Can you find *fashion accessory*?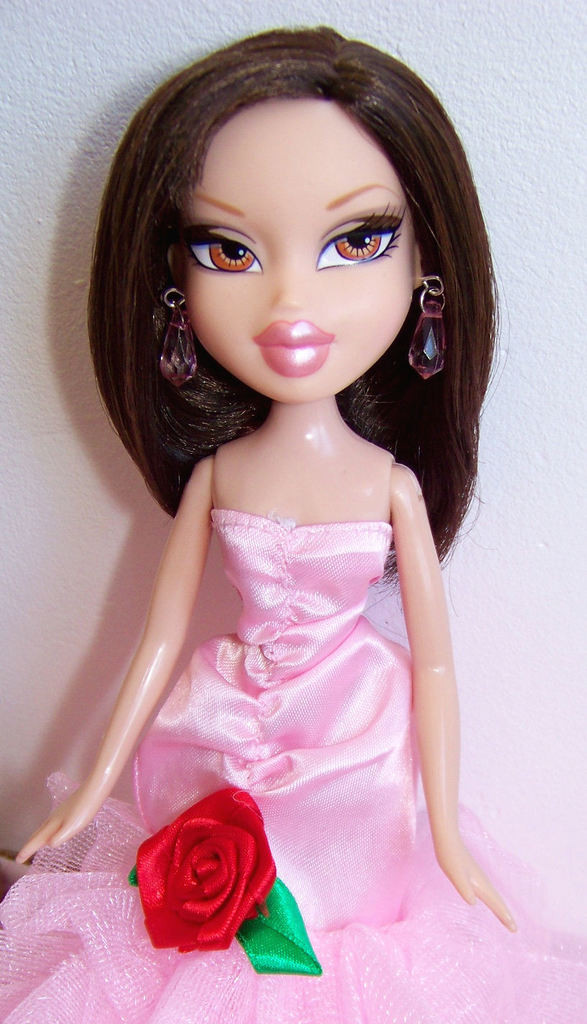
Yes, bounding box: 157 287 200 392.
